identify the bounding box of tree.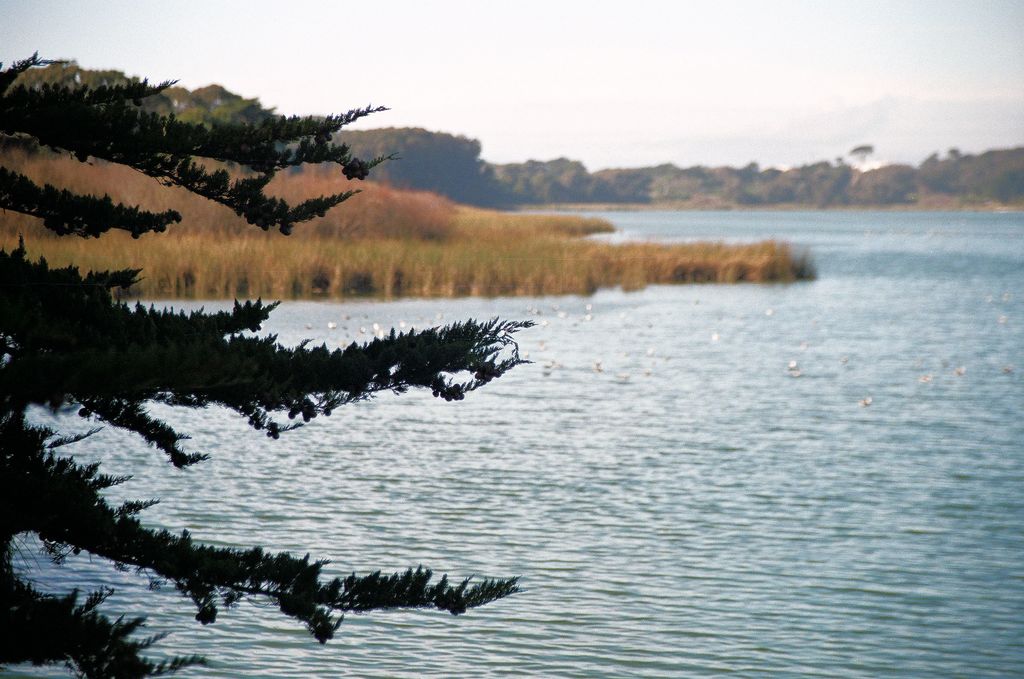
box=[850, 138, 877, 168].
